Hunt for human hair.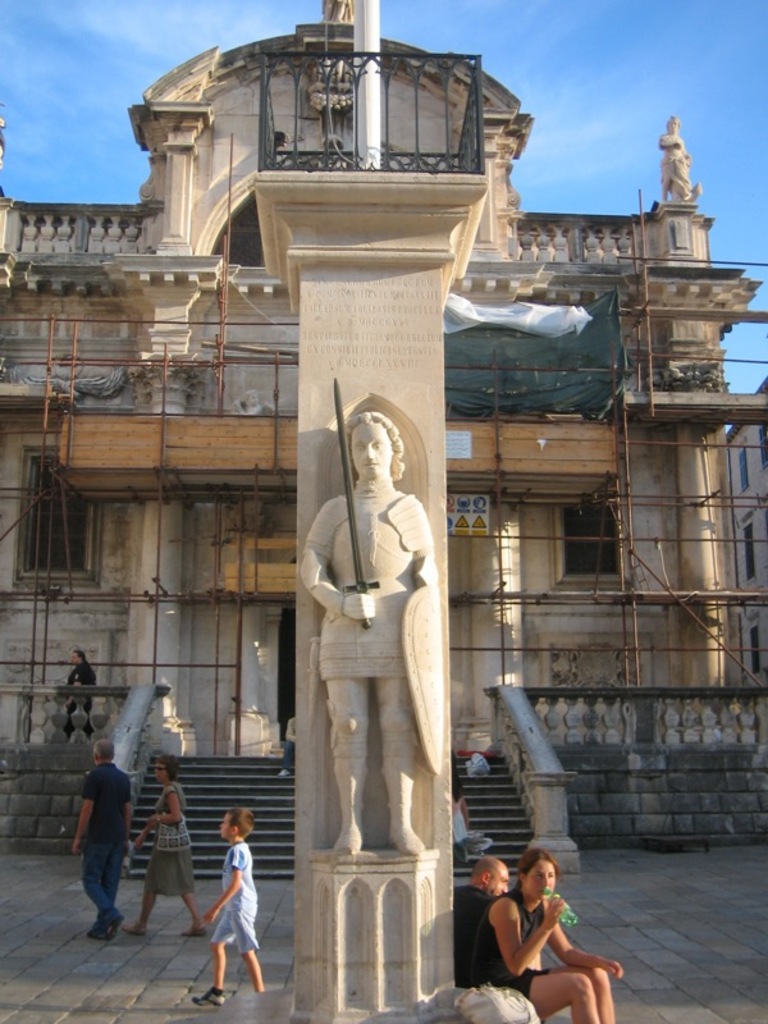
Hunted down at 156, 751, 177, 780.
